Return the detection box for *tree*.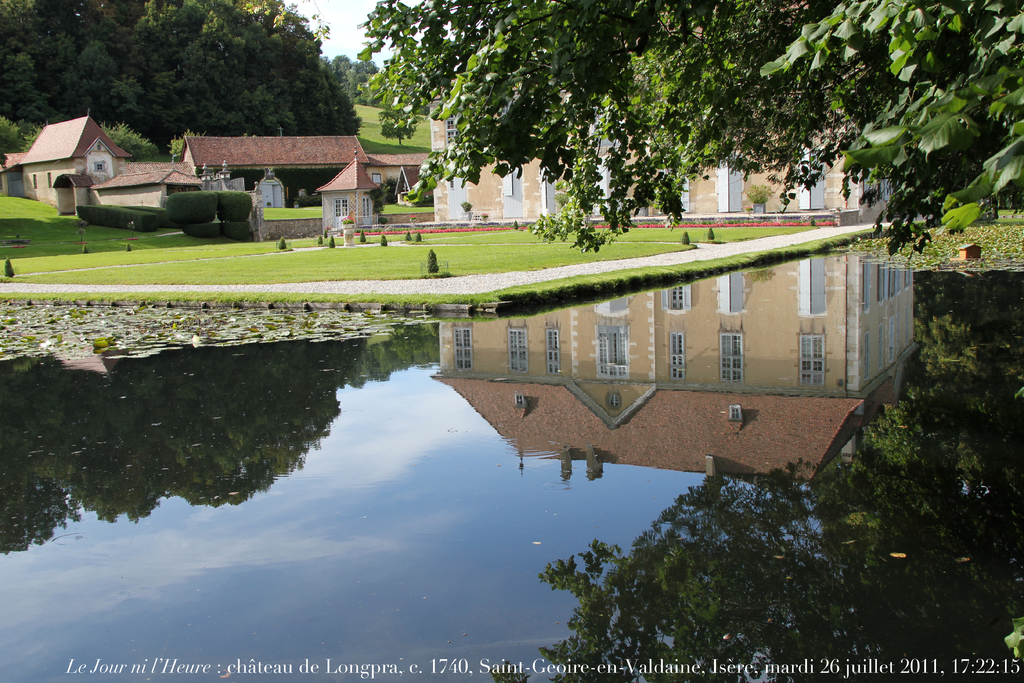
{"left": 360, "top": 59, "right": 381, "bottom": 108}.
